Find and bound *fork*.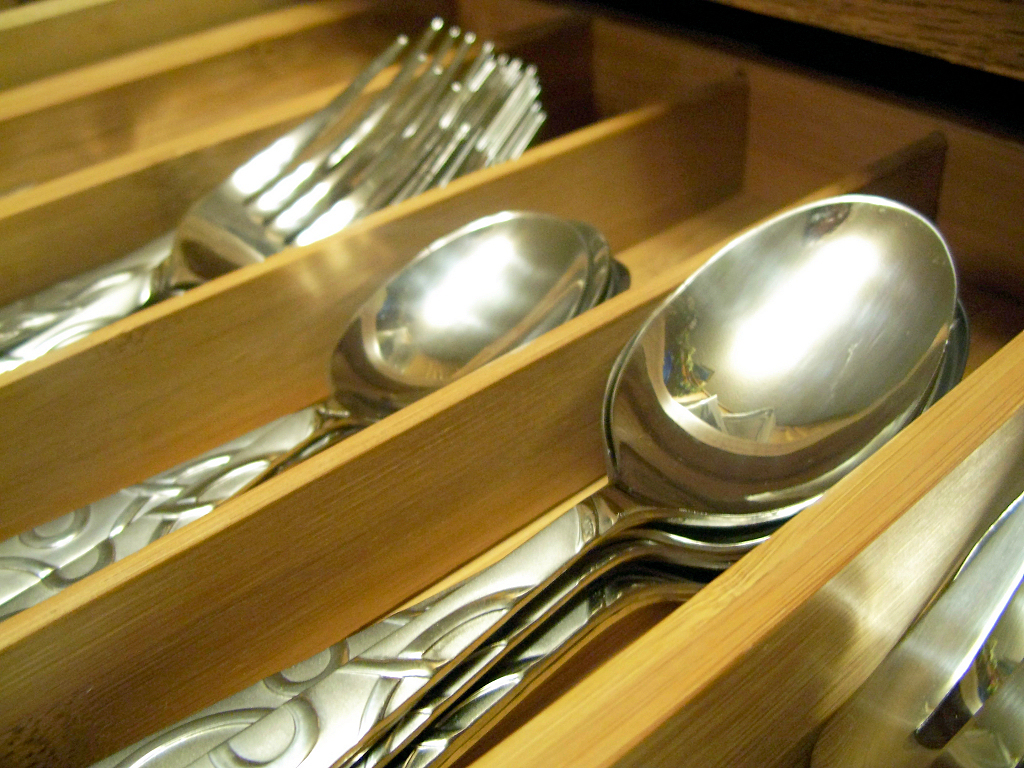
Bound: detection(808, 489, 1023, 767).
